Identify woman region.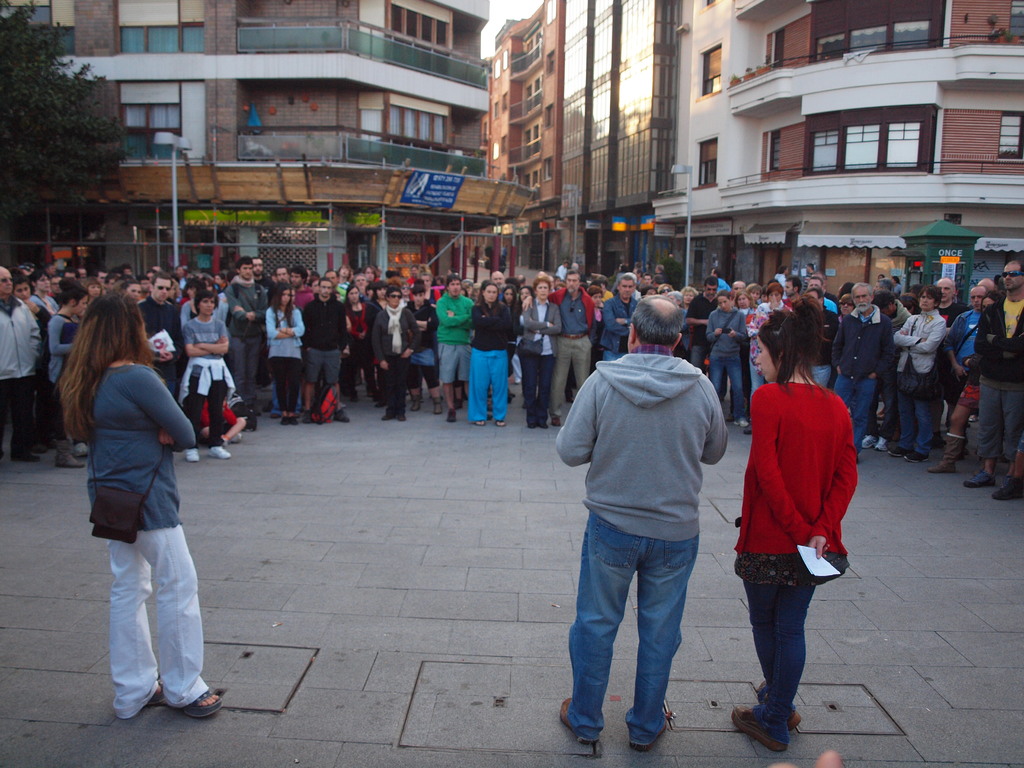
Region: (left=888, top=284, right=948, bottom=464).
